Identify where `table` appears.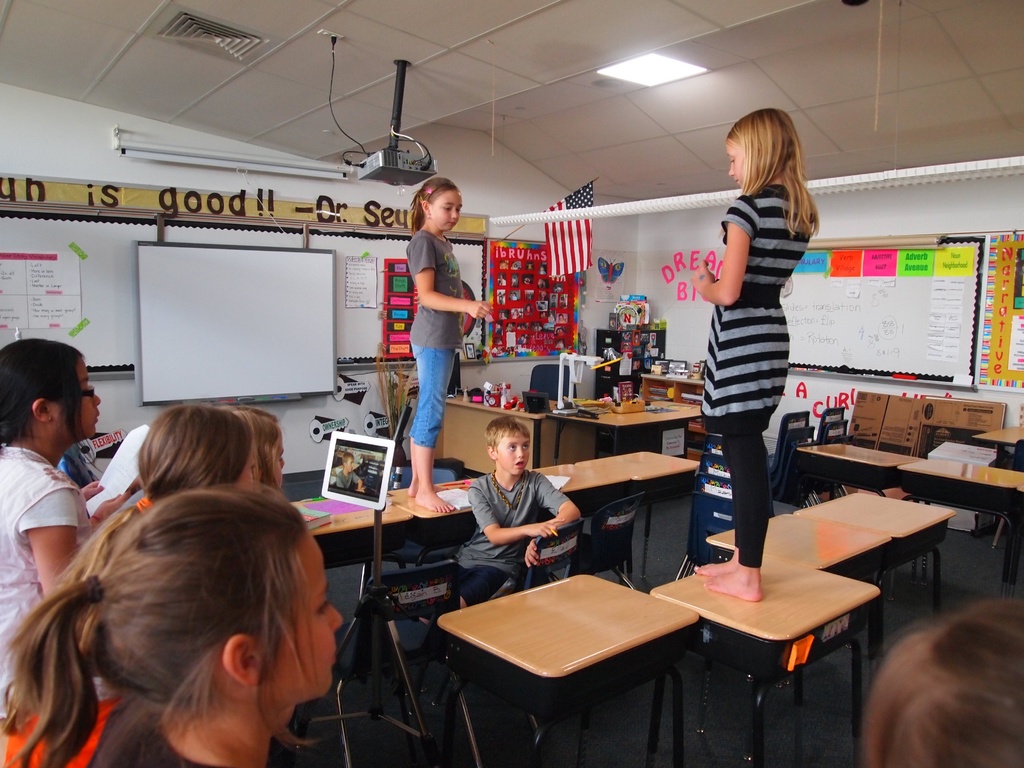
Appears at {"left": 794, "top": 488, "right": 954, "bottom": 619}.
